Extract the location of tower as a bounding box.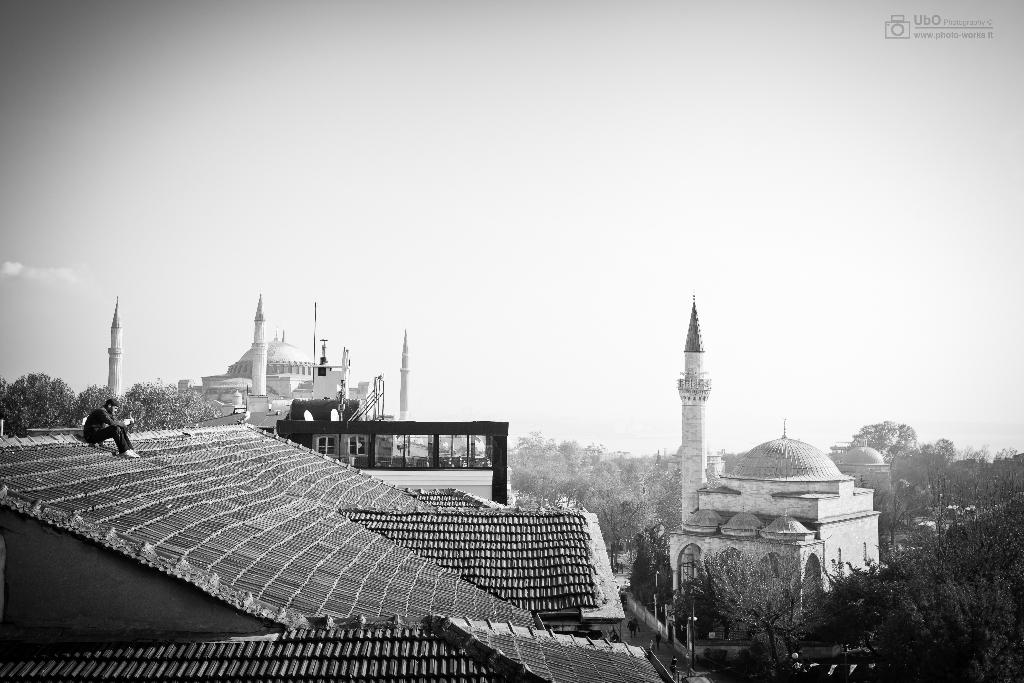
box=[97, 310, 120, 413].
